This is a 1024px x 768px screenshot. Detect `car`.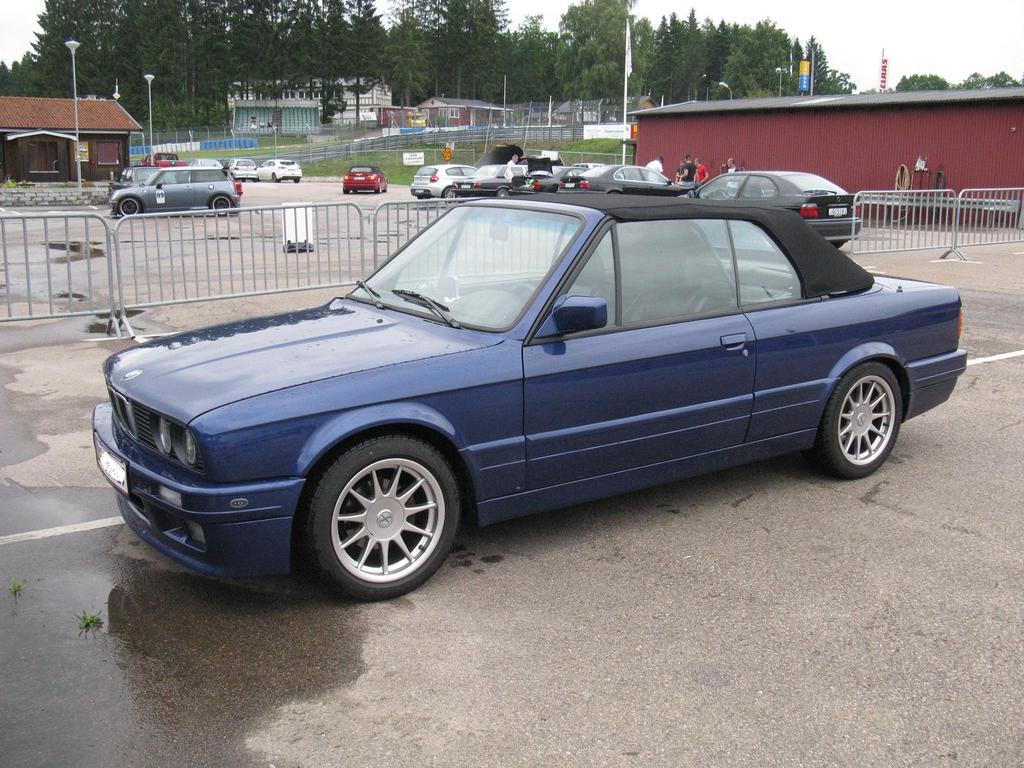
locate(261, 157, 300, 186).
